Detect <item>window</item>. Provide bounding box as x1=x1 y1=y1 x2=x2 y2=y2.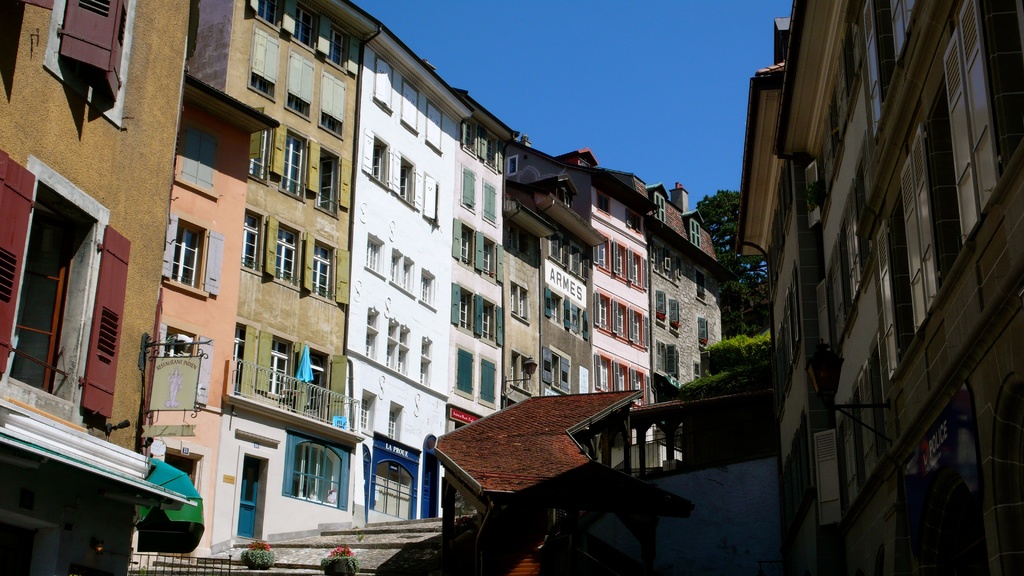
x1=697 y1=312 x2=710 y2=344.
